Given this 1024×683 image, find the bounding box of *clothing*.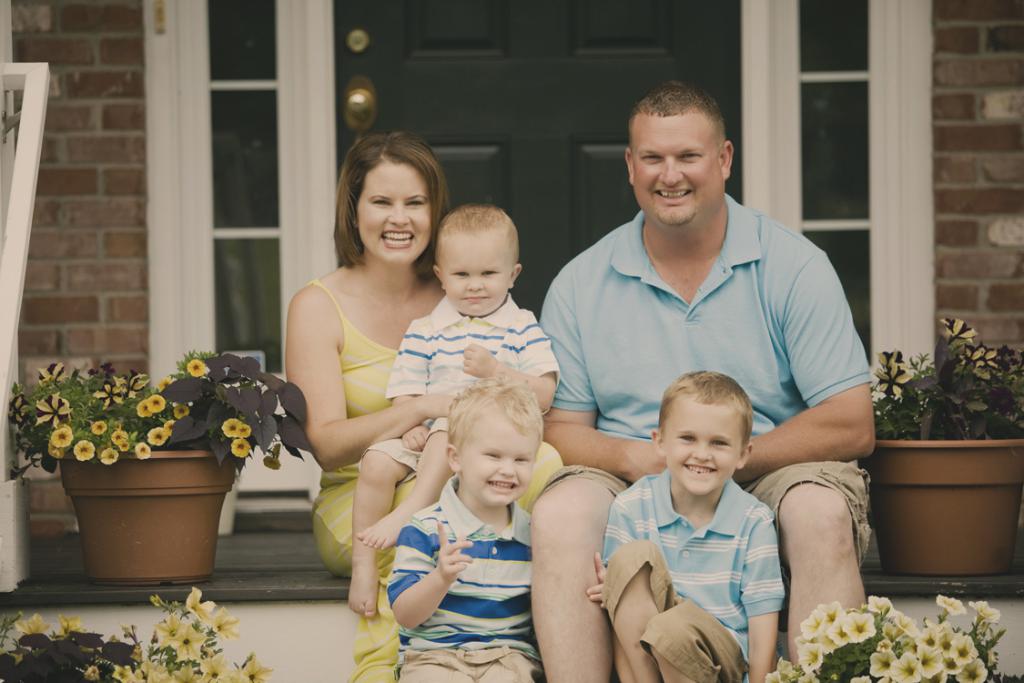
385:297:552:475.
